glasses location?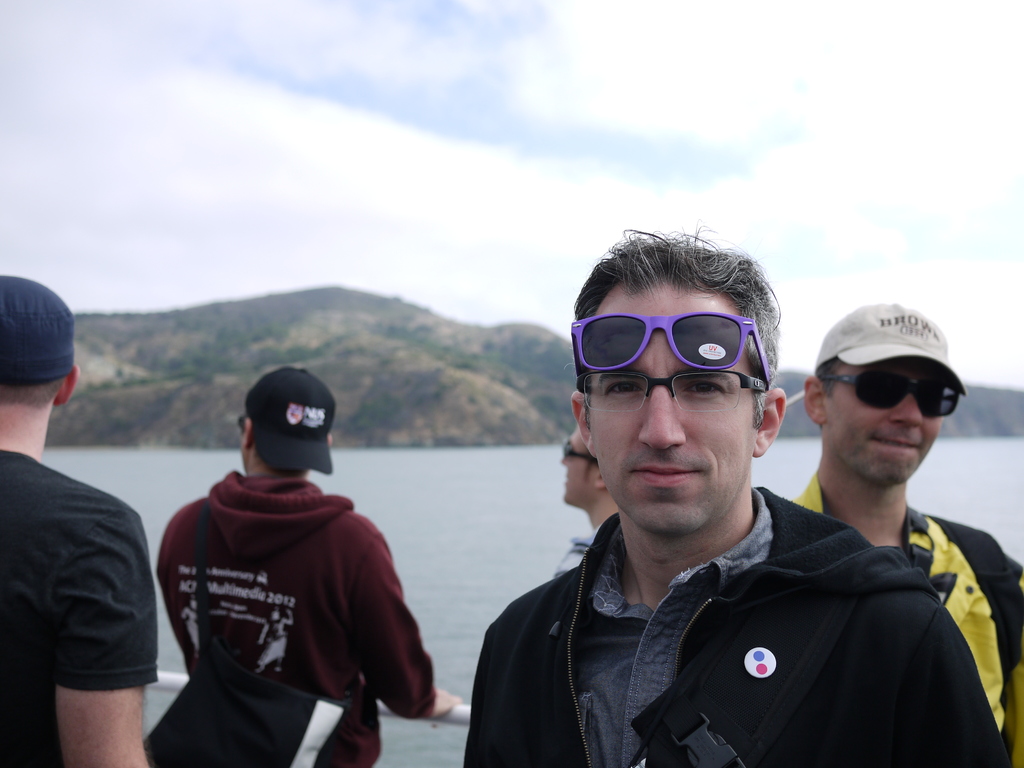
x1=584, y1=367, x2=775, y2=412
